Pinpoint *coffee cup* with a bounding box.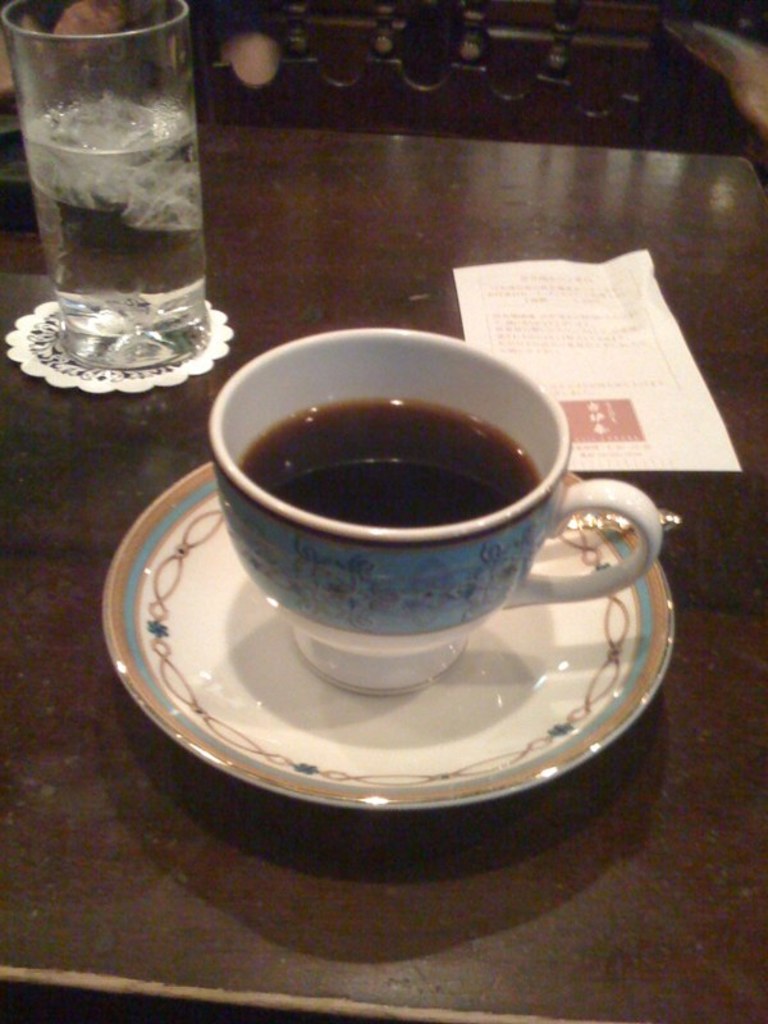
<box>206,325,667,696</box>.
